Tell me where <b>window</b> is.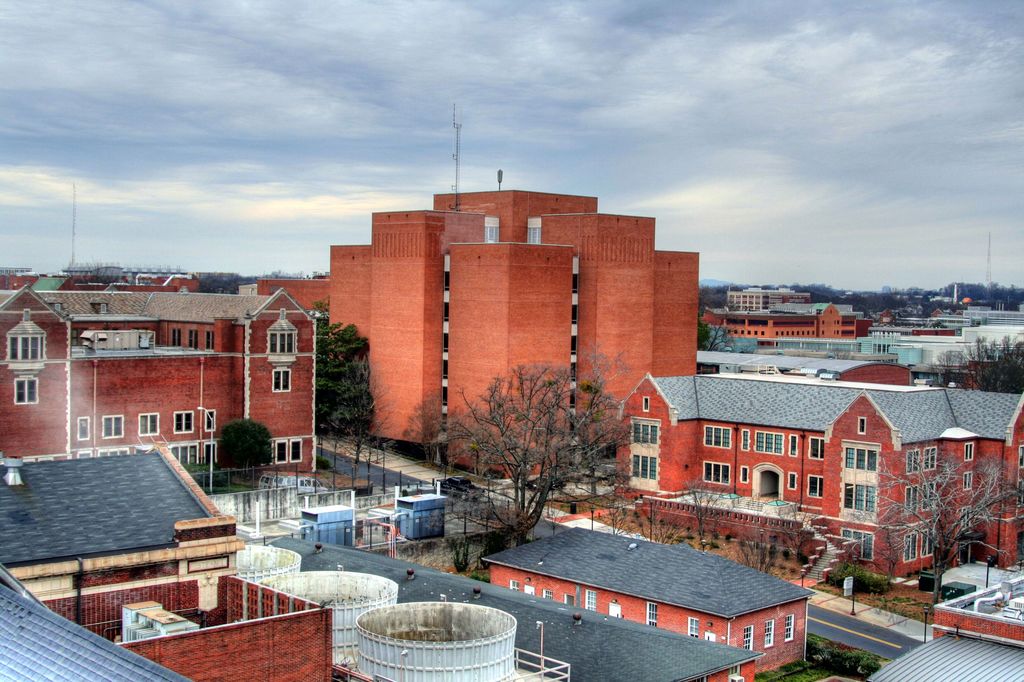
<b>window</b> is at {"x1": 271, "y1": 369, "x2": 292, "y2": 393}.
